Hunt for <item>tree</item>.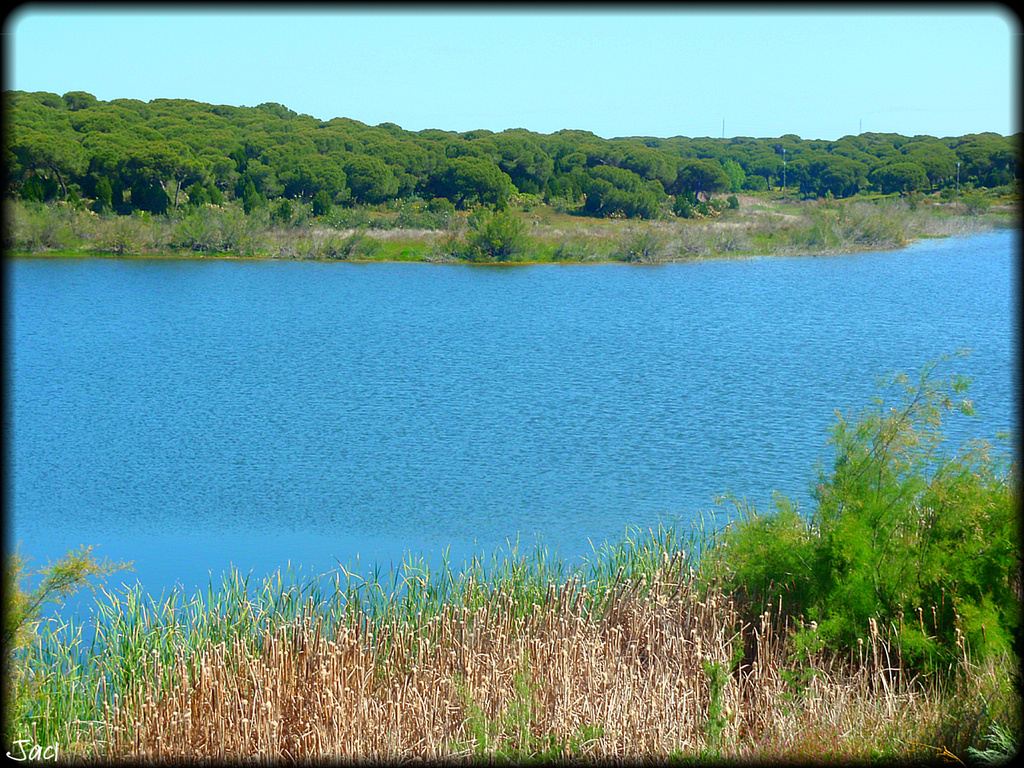
Hunted down at [80,125,144,209].
